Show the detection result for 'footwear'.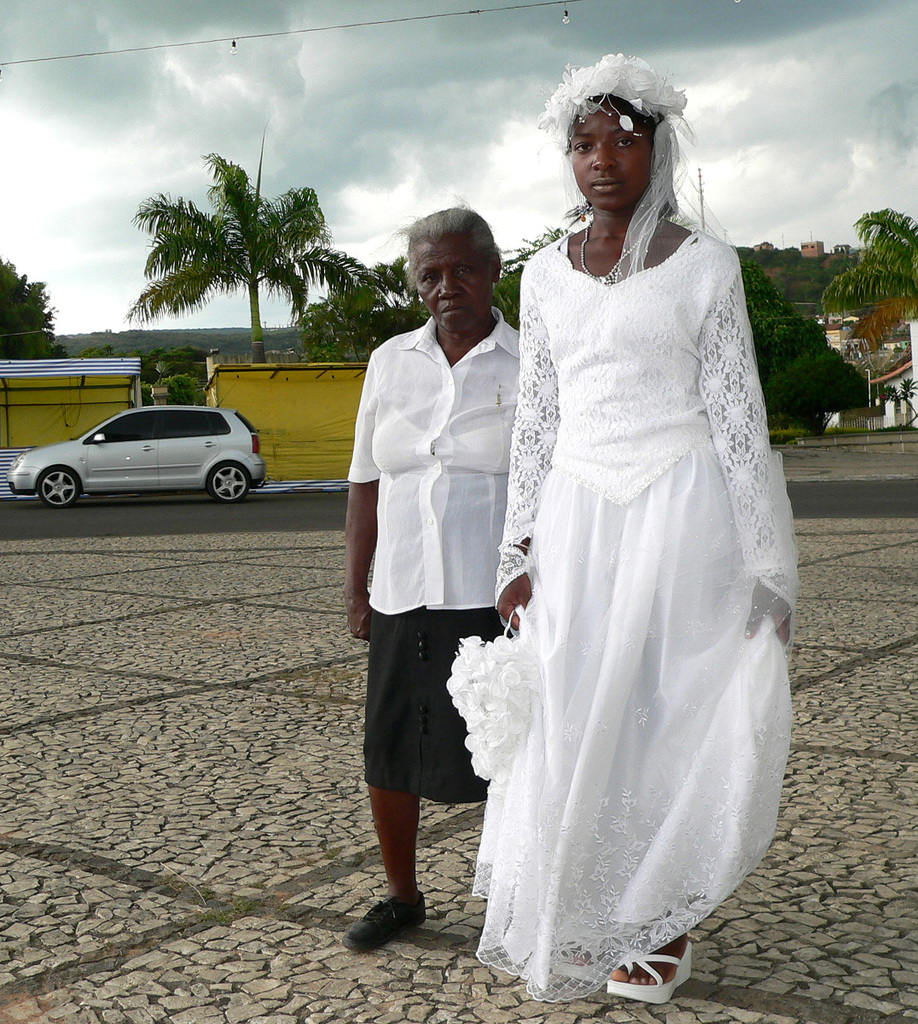
locate(614, 928, 699, 1002).
